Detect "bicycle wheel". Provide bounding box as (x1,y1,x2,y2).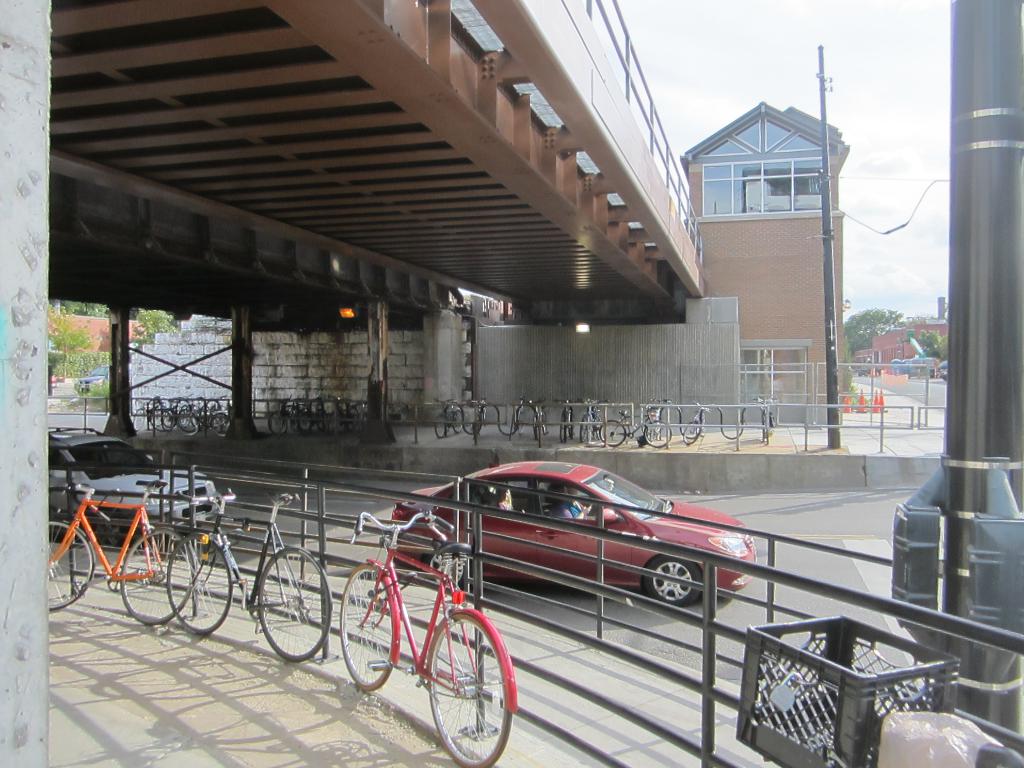
(298,408,314,429).
